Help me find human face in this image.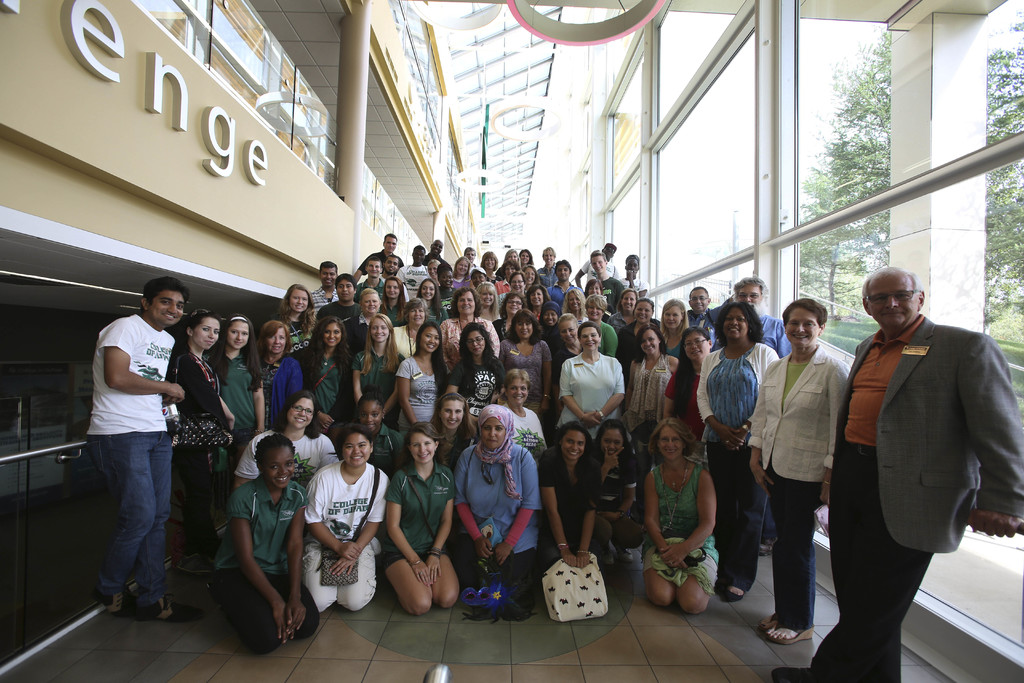
Found it: l=408, t=302, r=424, b=324.
